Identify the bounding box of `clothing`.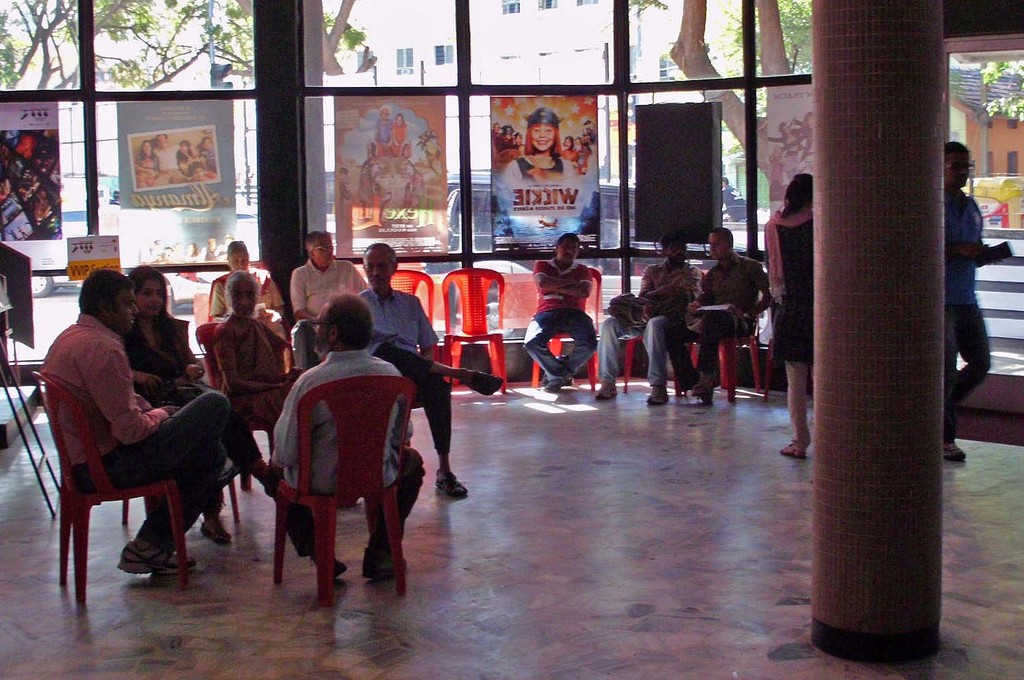
[524,256,603,388].
